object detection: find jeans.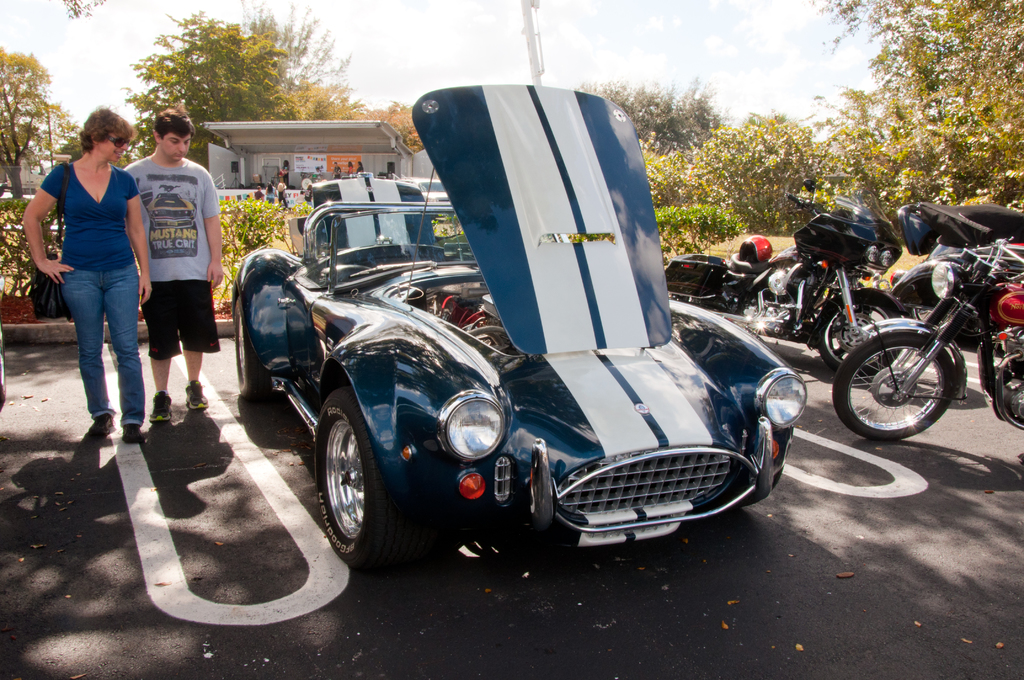
60:265:138:426.
